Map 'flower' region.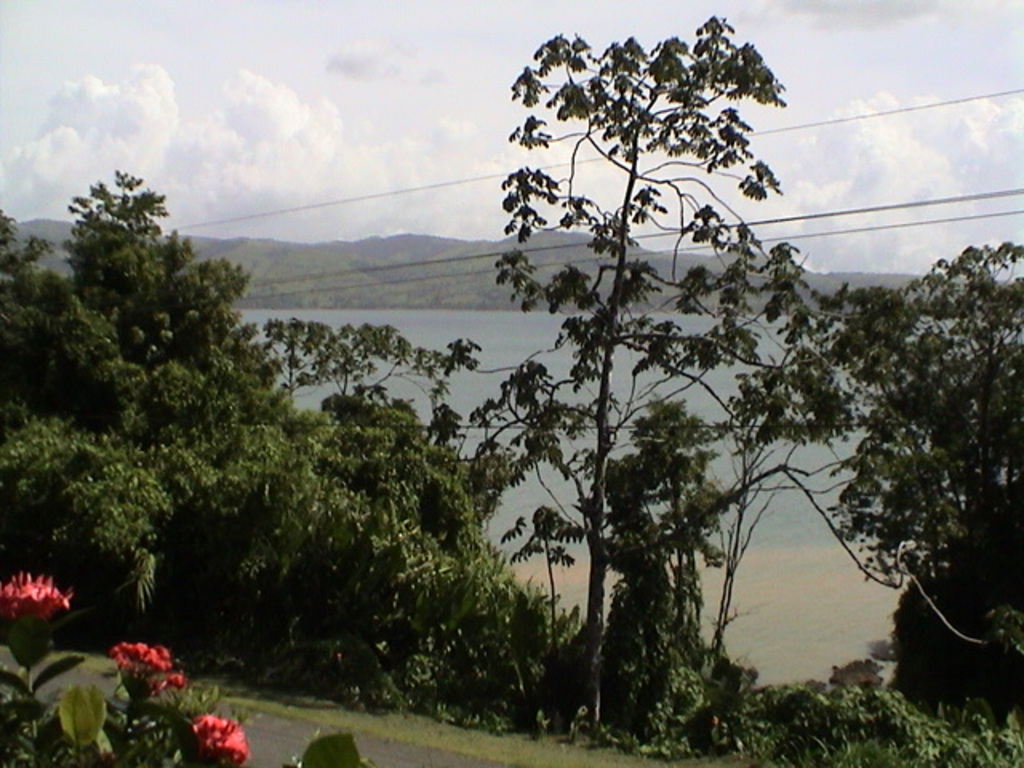
Mapped to (2, 565, 67, 643).
